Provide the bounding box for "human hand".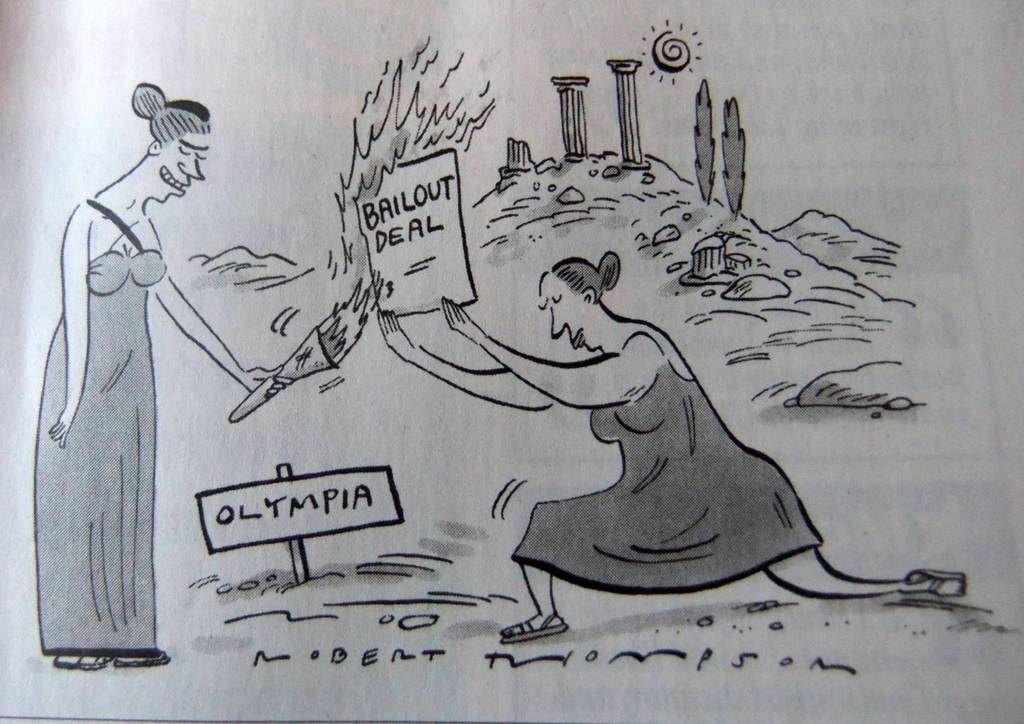
box=[240, 365, 295, 401].
